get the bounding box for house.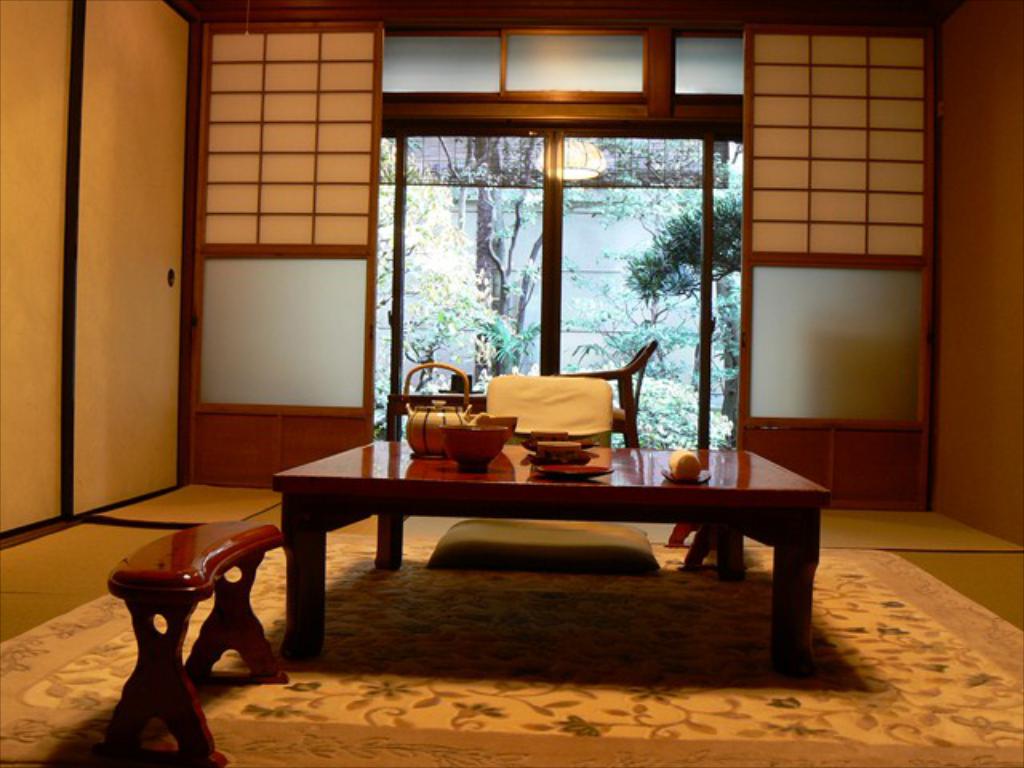
[38, 11, 1023, 622].
